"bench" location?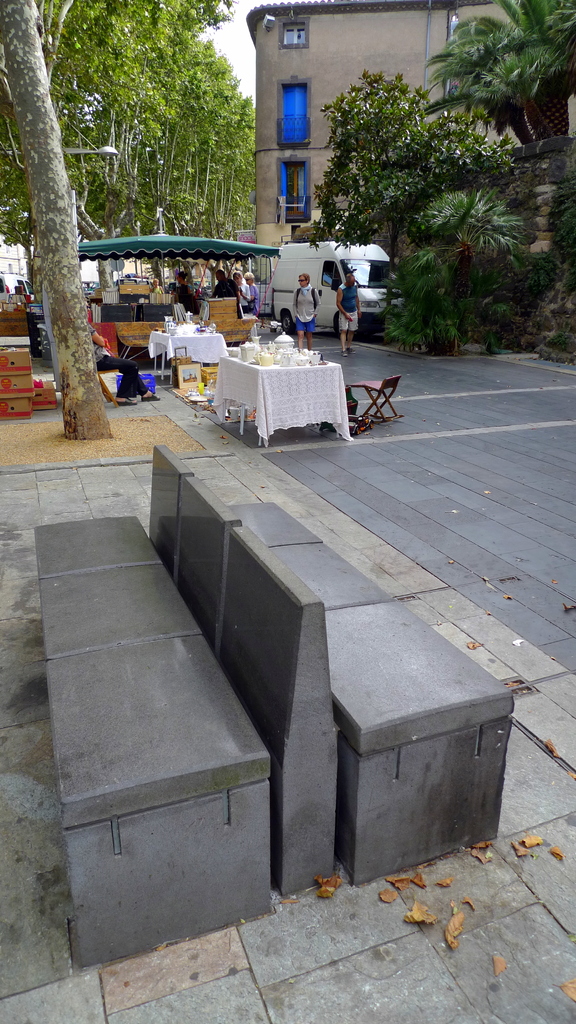
(74, 488, 540, 952)
